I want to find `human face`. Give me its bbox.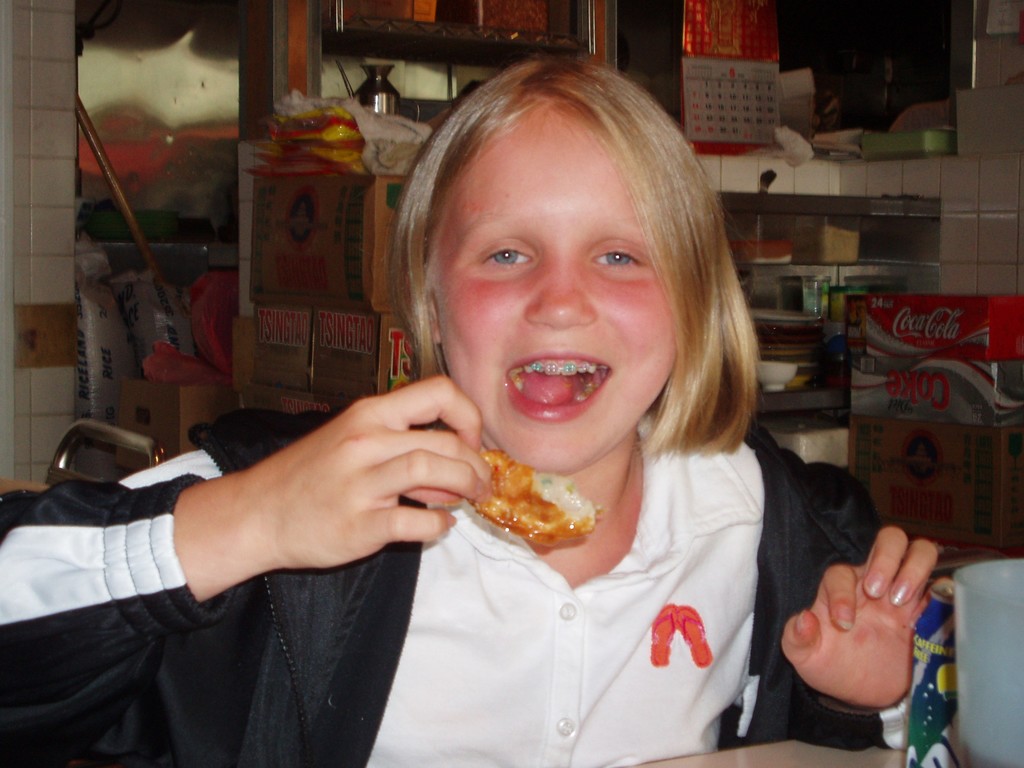
{"x1": 445, "y1": 106, "x2": 680, "y2": 465}.
